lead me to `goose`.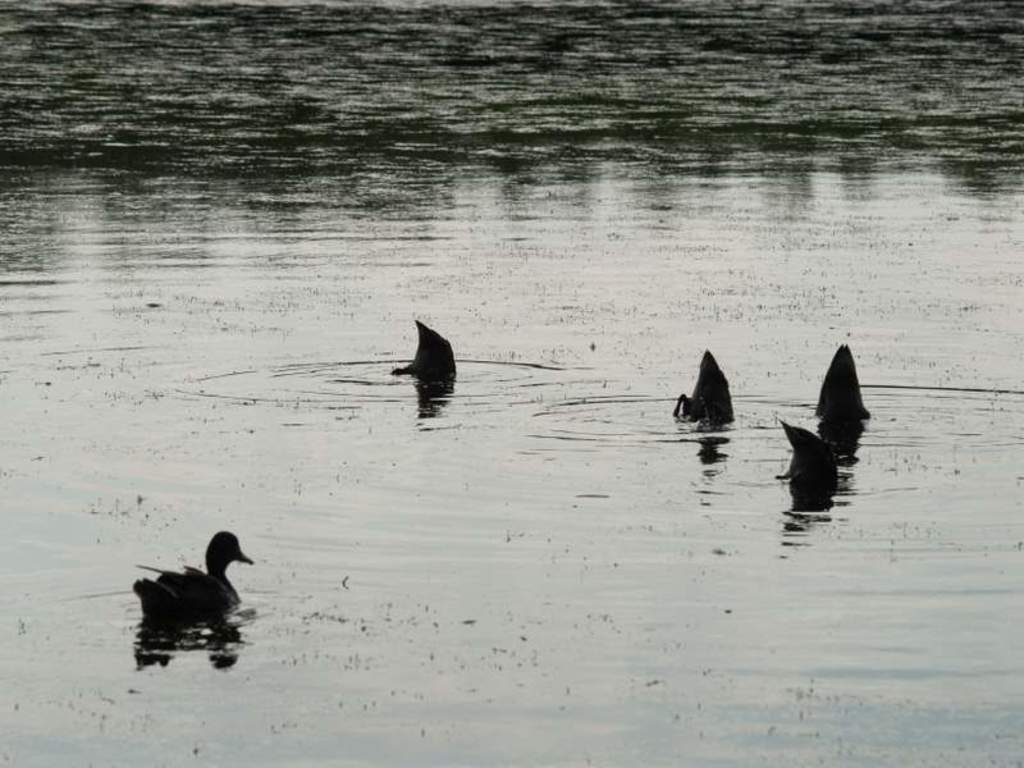
Lead to region(123, 536, 256, 640).
